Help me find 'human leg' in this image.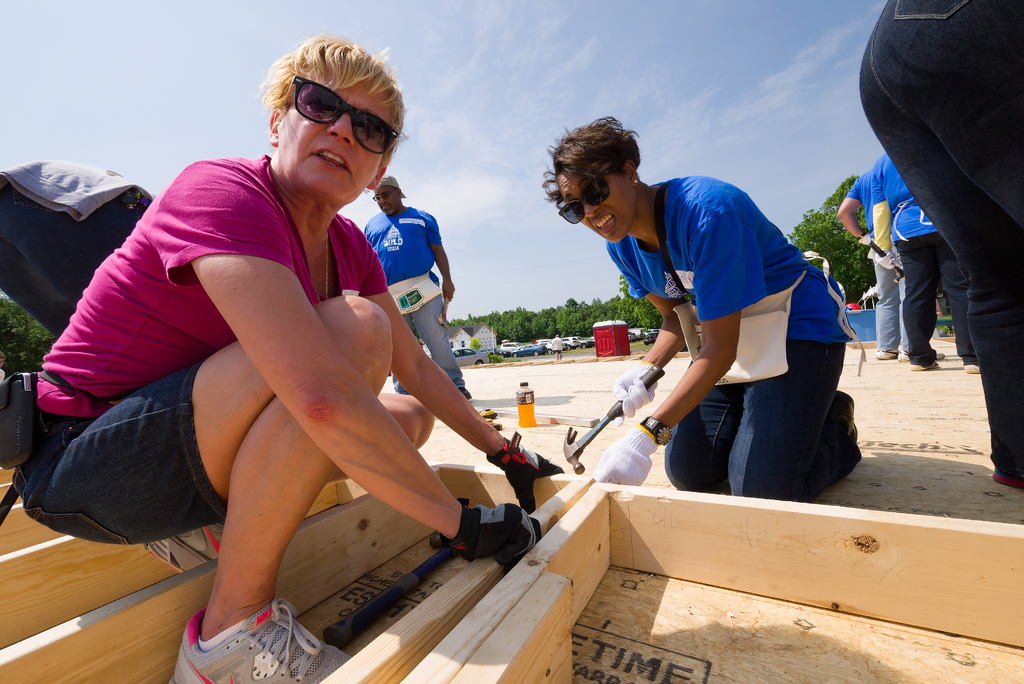
Found it: (x1=724, y1=334, x2=860, y2=500).
